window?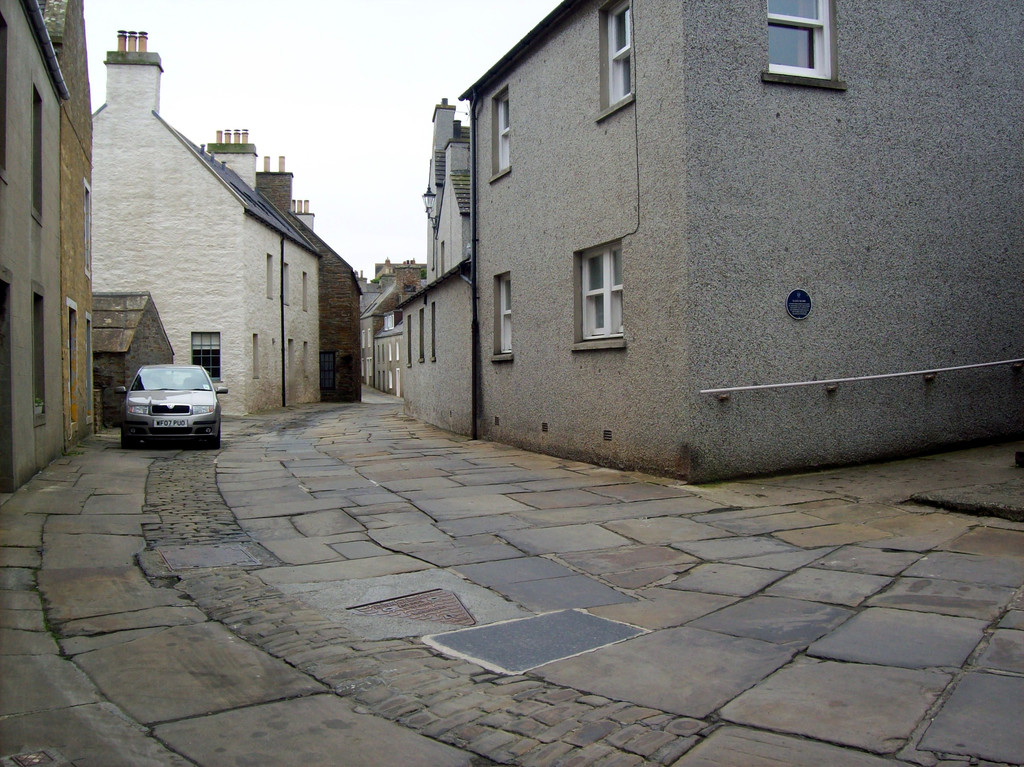
bbox=(766, 0, 855, 112)
